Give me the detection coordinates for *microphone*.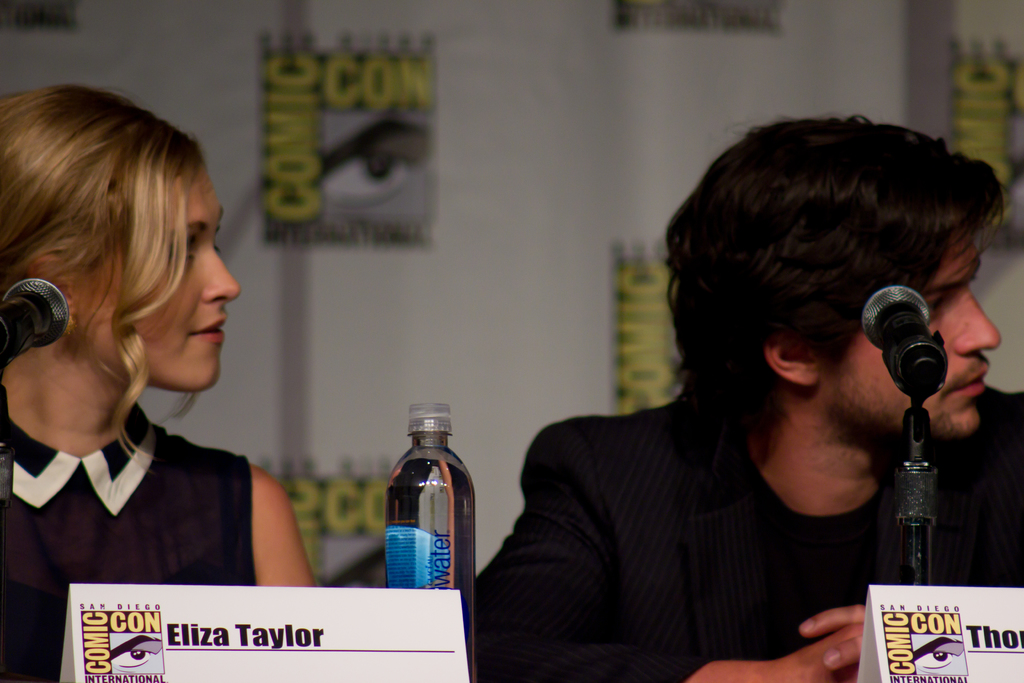
0:274:73:366.
